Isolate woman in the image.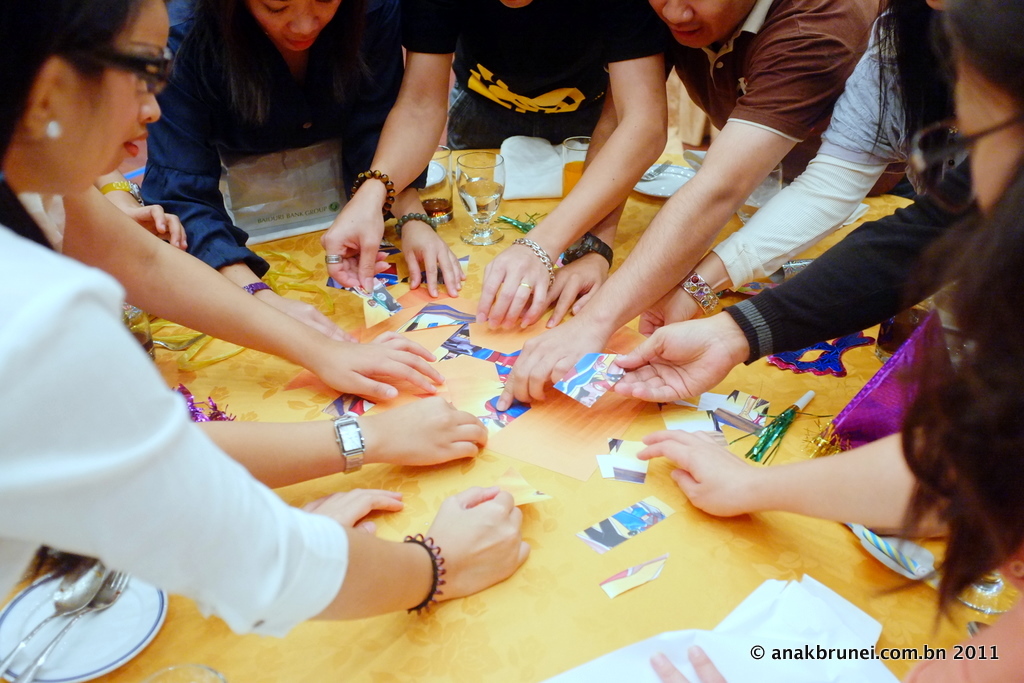
Isolated region: box(636, 0, 1023, 639).
